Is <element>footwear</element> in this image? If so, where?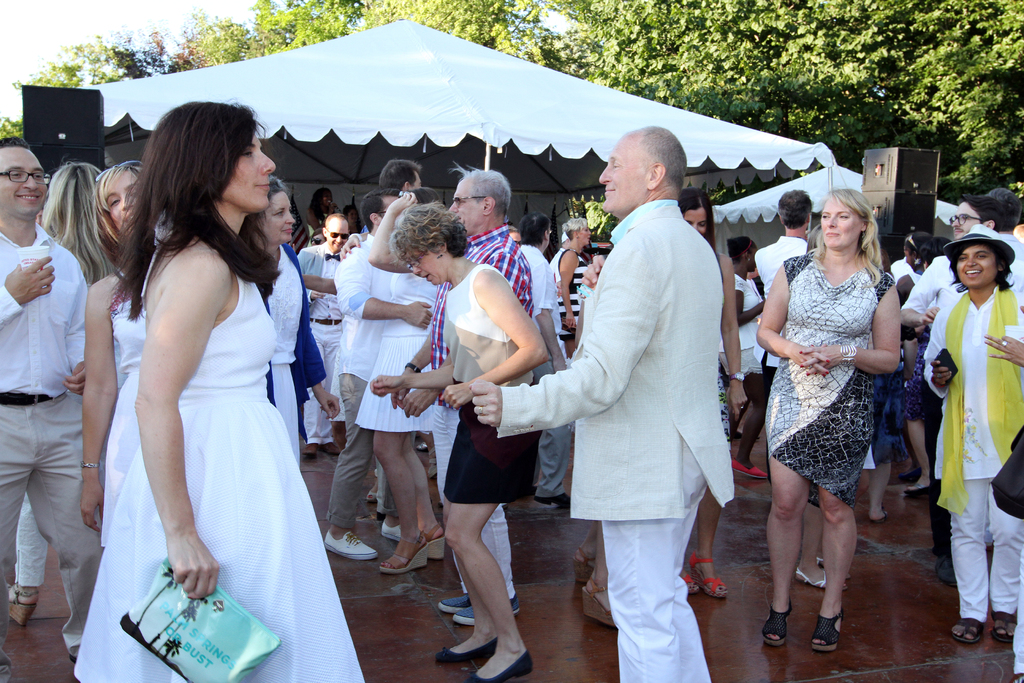
Yes, at [434,634,494,659].
